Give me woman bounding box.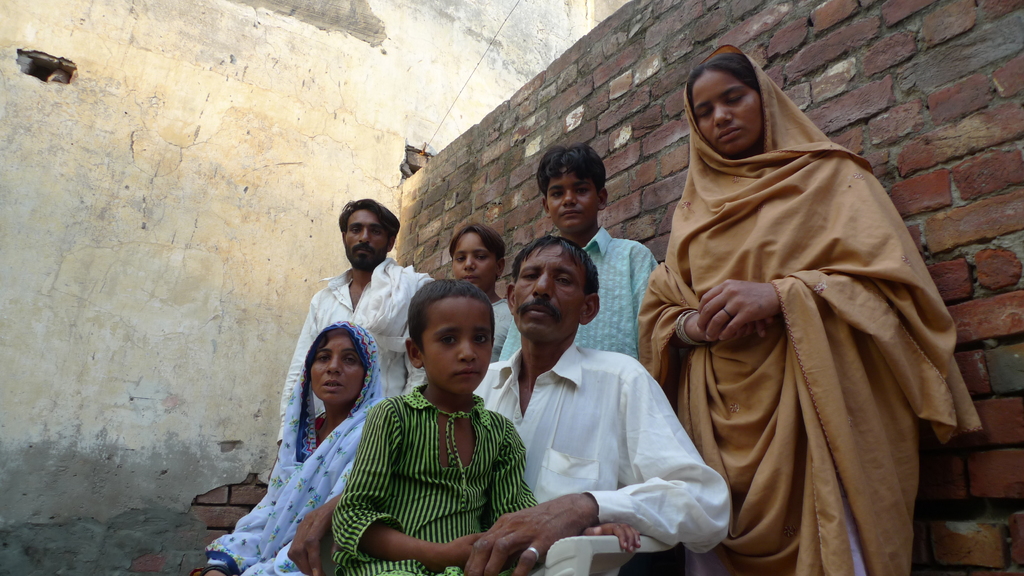
636/44/983/575.
